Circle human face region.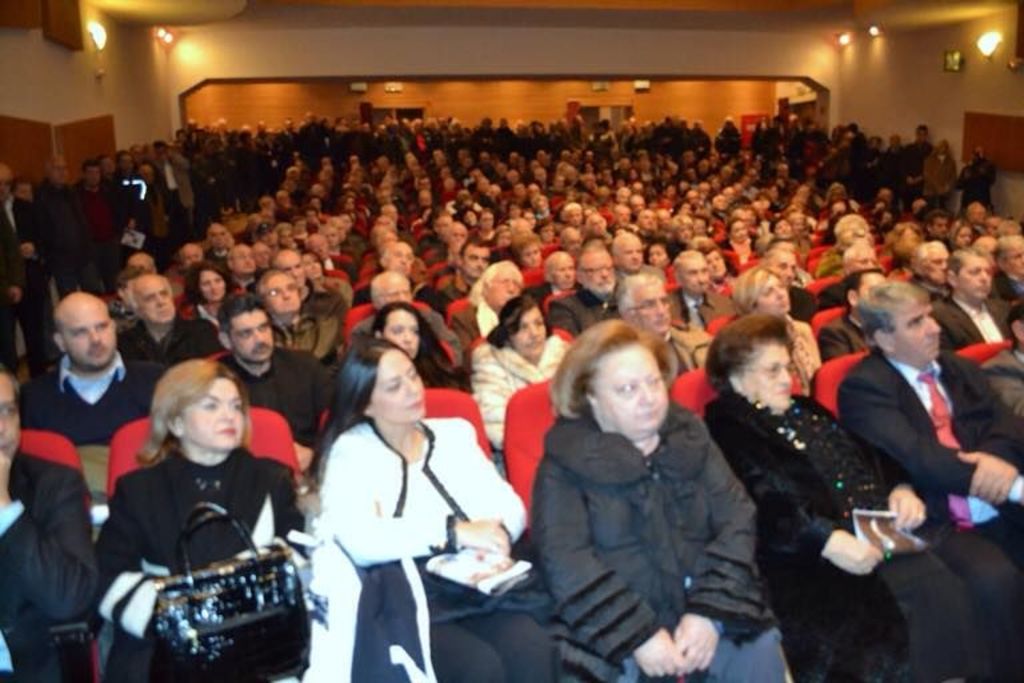
Region: detection(881, 305, 932, 360).
